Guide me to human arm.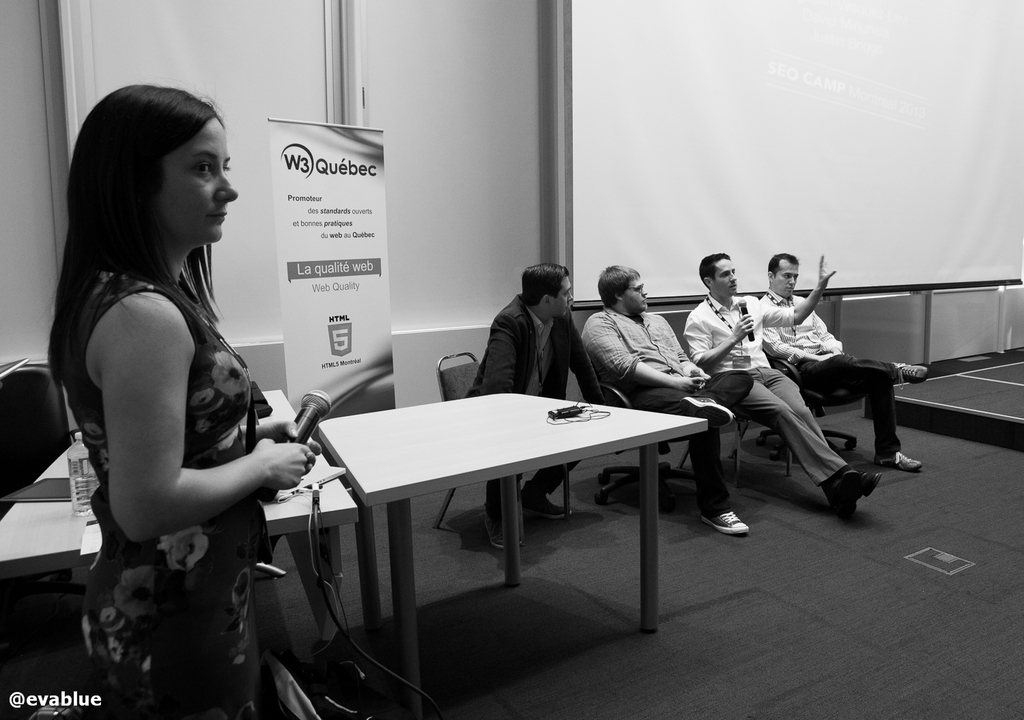
Guidance: select_region(560, 314, 605, 404).
